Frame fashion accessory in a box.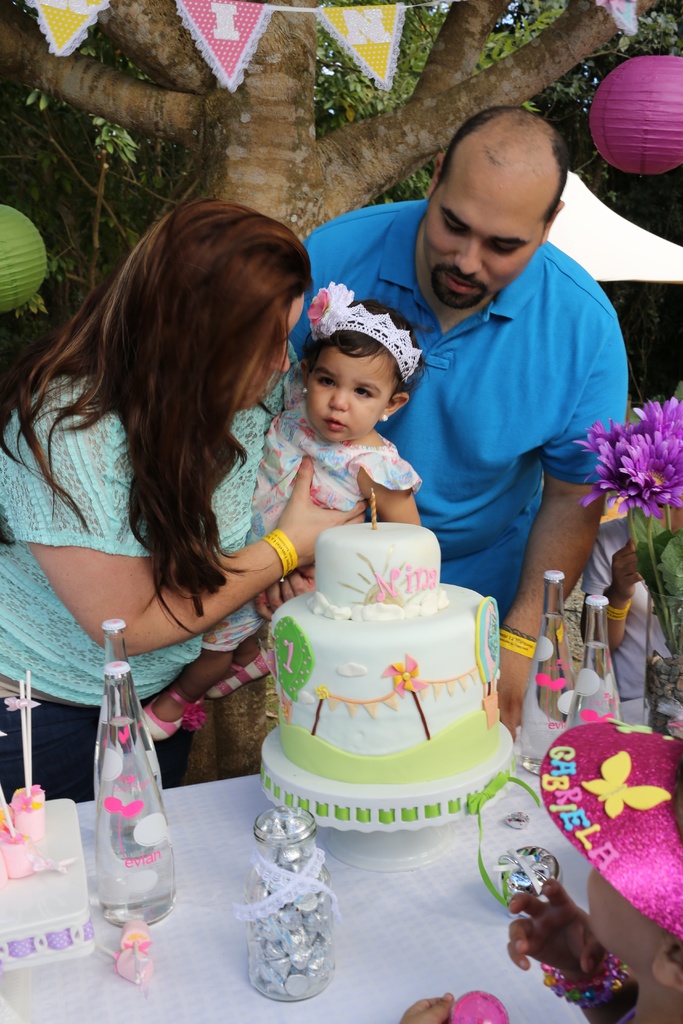
left=381, top=413, right=388, bottom=423.
